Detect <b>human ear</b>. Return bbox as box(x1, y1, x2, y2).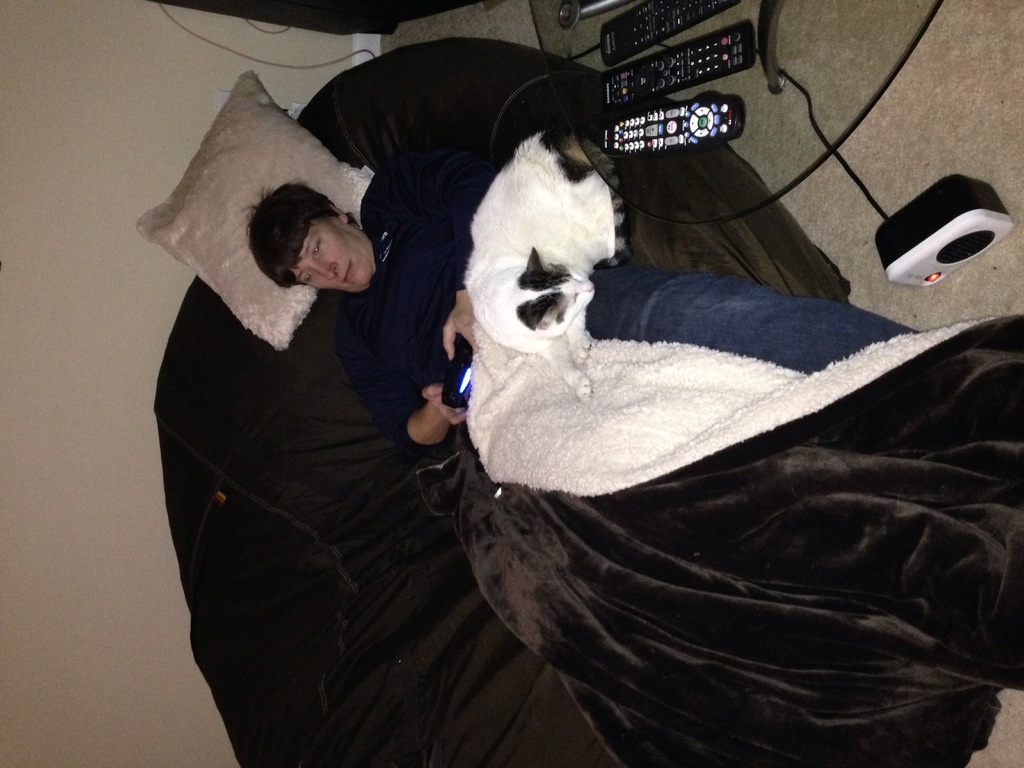
box(328, 204, 346, 222).
